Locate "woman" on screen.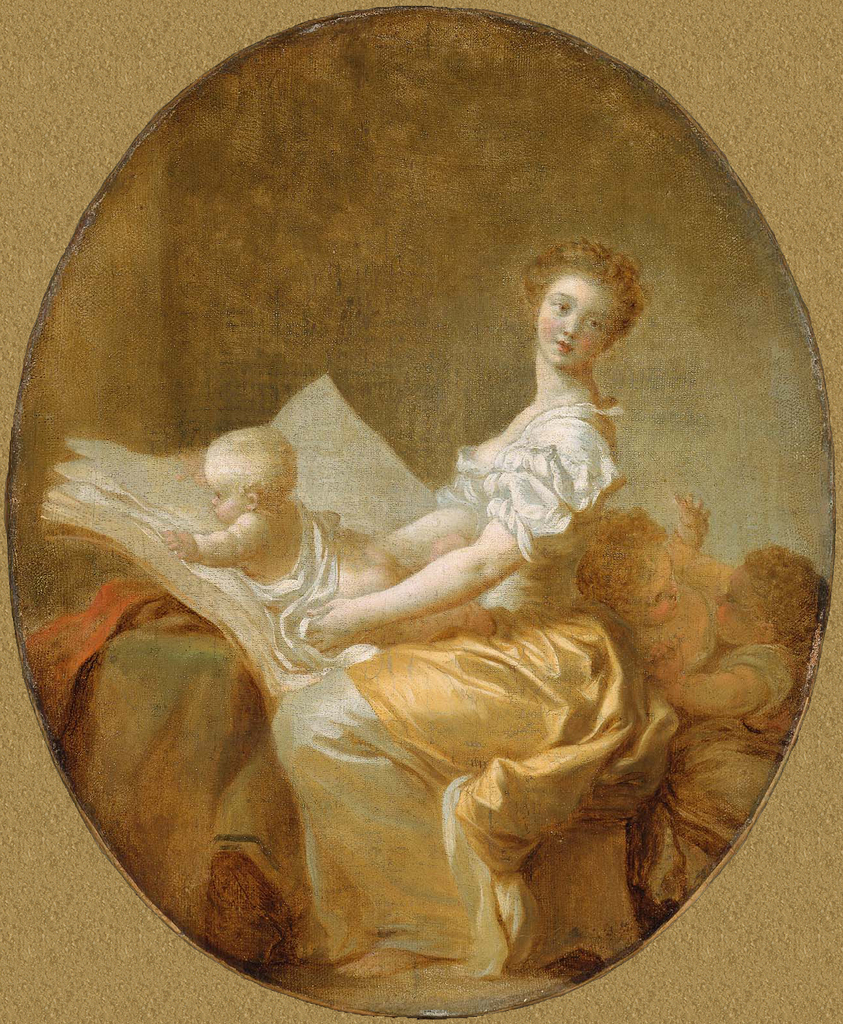
On screen at 272,215,675,961.
